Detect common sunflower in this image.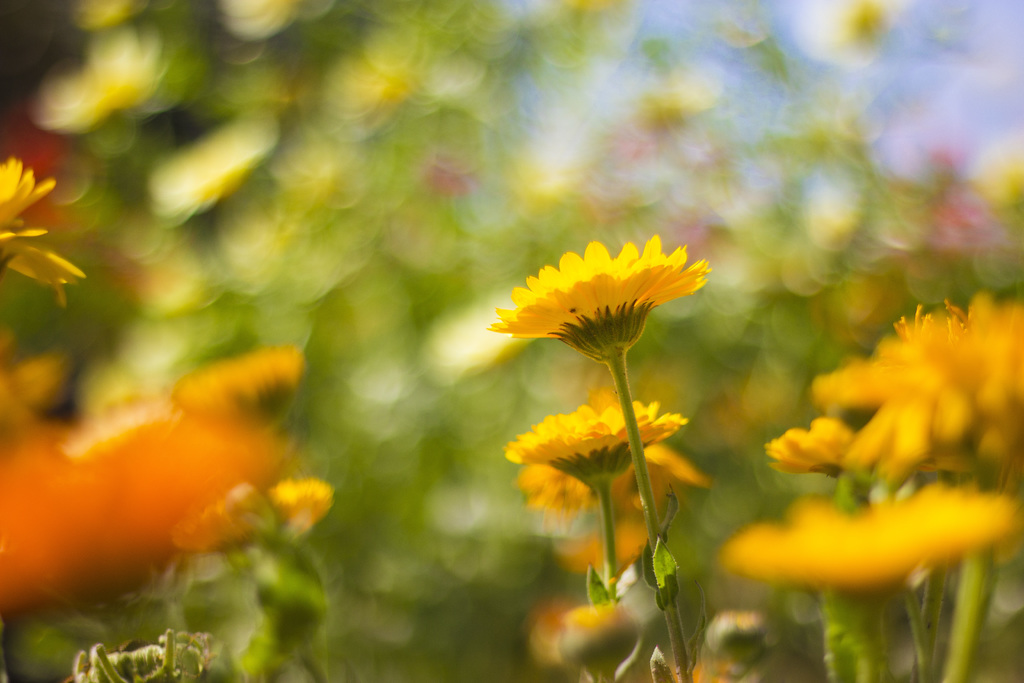
Detection: (735, 478, 1023, 595).
